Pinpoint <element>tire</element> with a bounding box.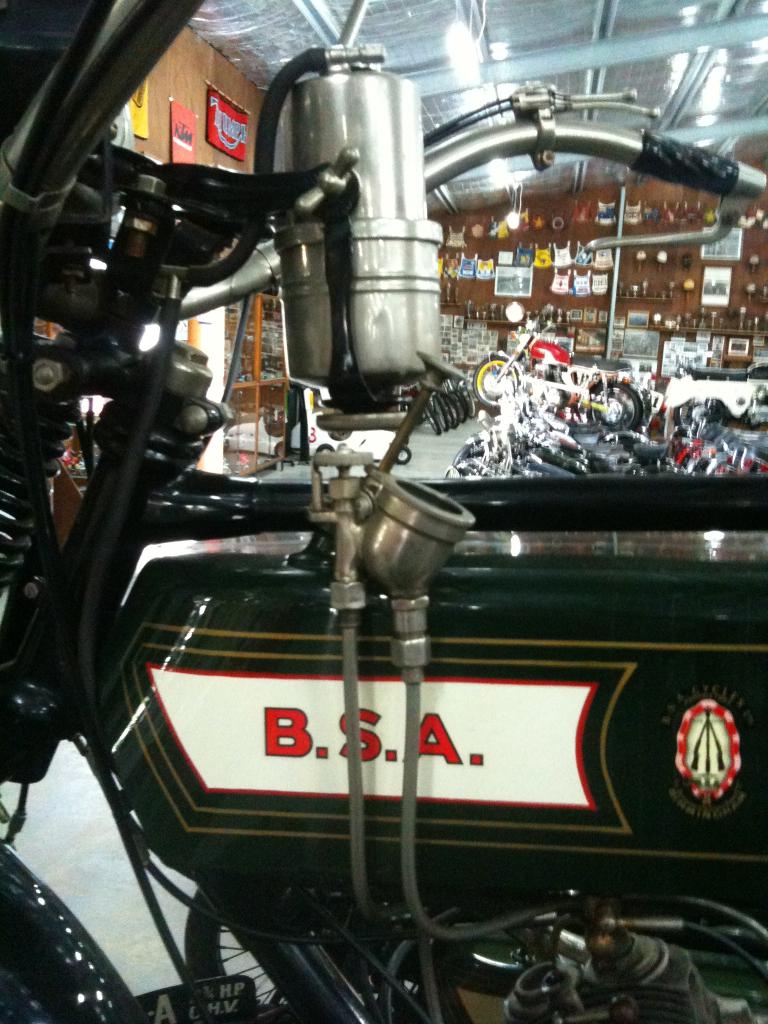
{"x1": 317, "y1": 442, "x2": 333, "y2": 454}.
